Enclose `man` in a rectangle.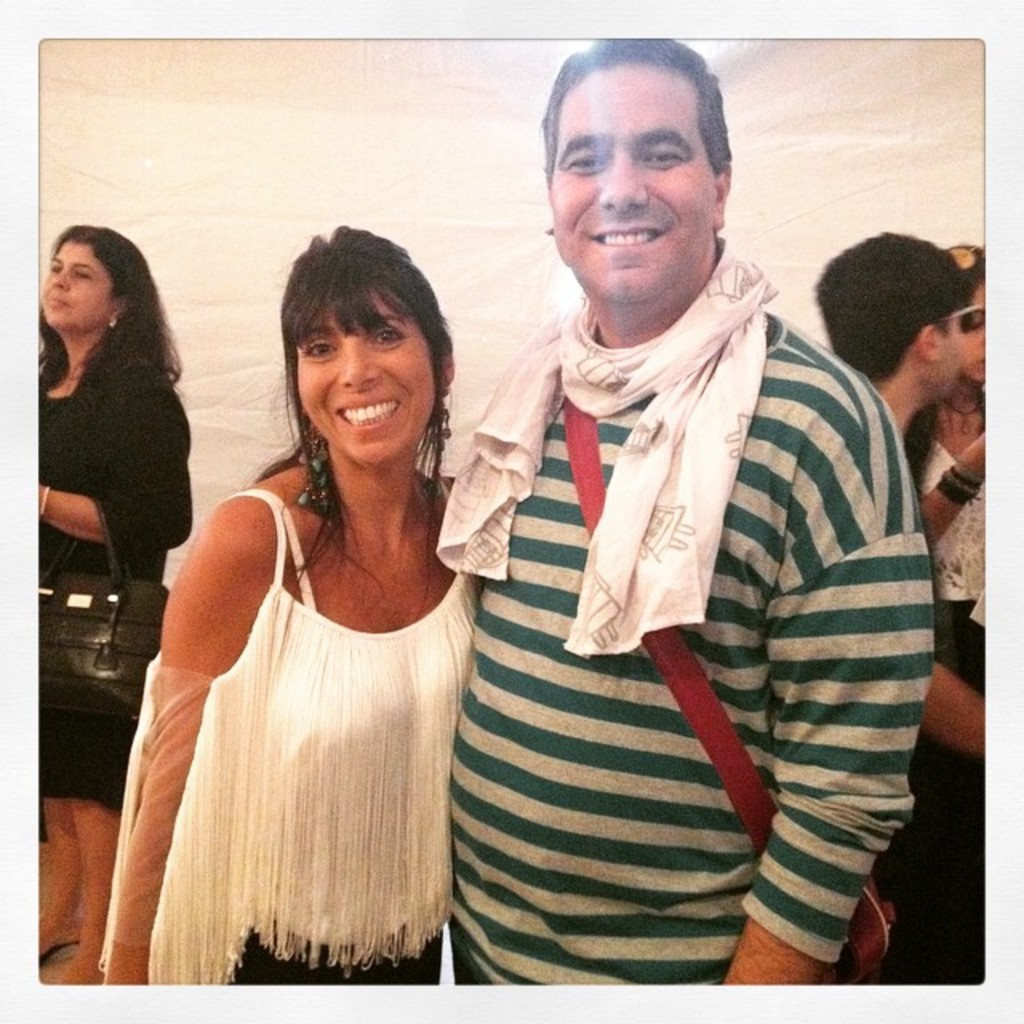
395/62/949/978.
